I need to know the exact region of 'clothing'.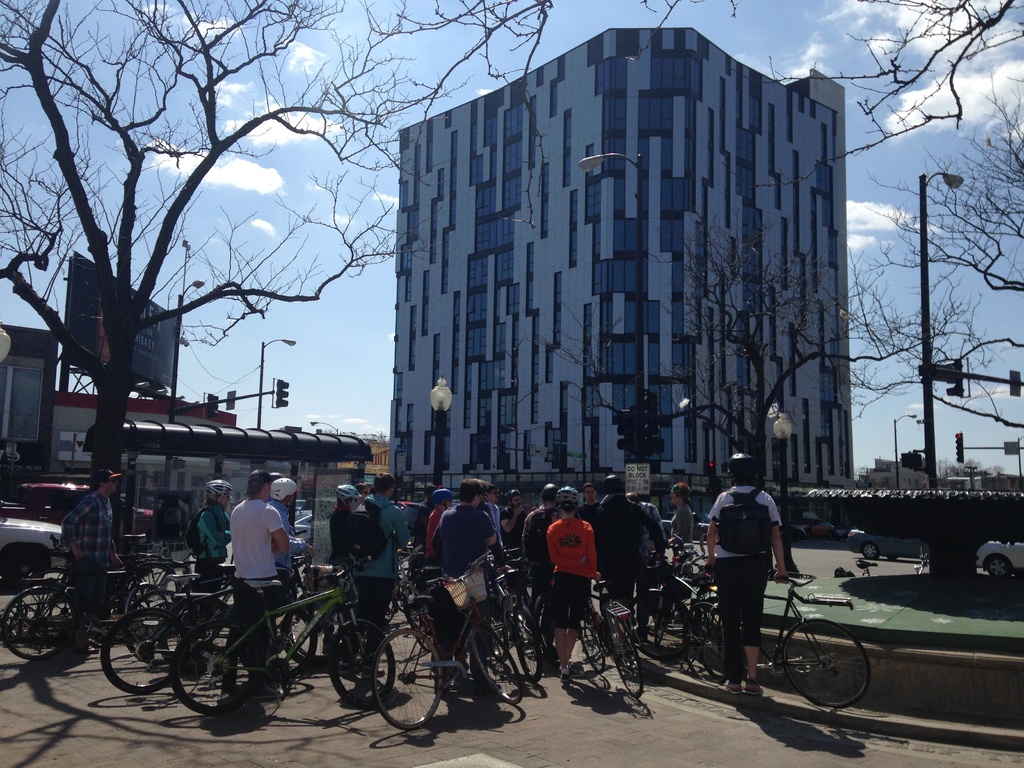
Region: box(538, 516, 610, 639).
